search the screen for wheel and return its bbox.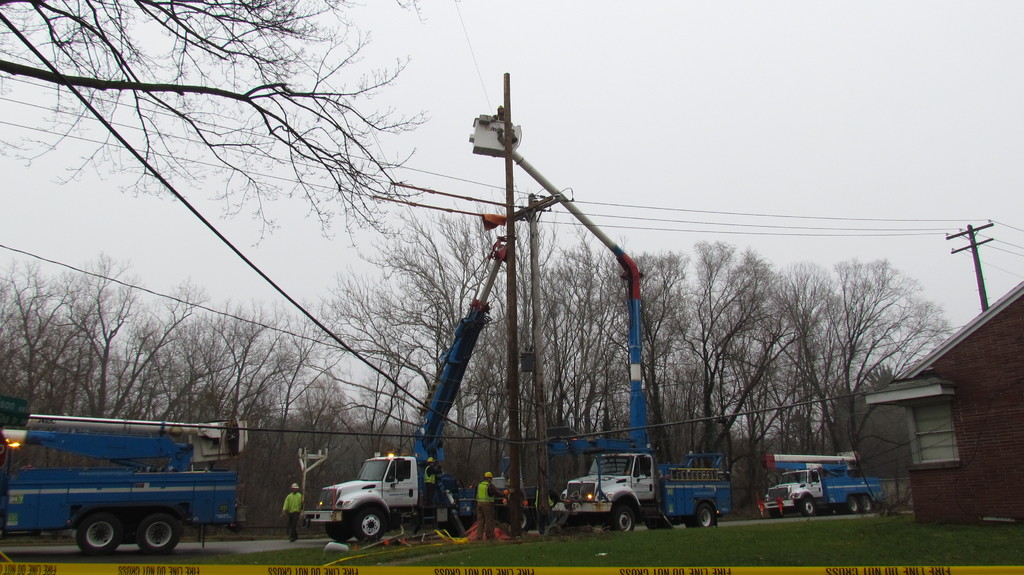
Found: 838:493:860:514.
